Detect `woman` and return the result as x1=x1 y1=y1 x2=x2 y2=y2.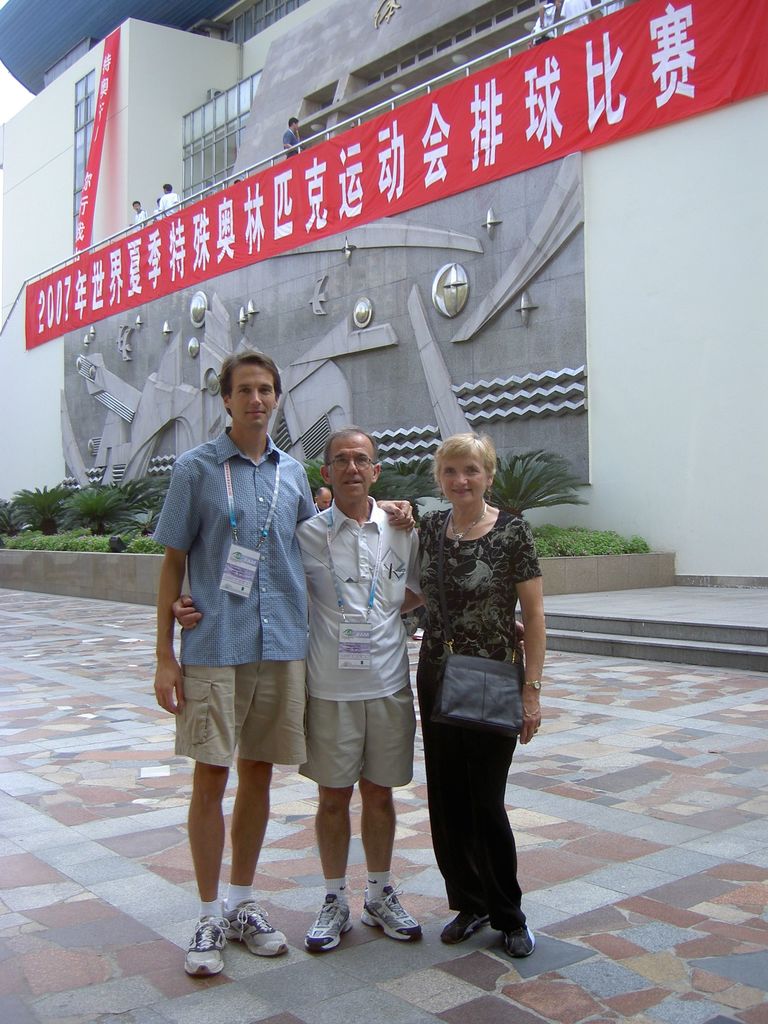
x1=413 y1=377 x2=558 y2=980.
